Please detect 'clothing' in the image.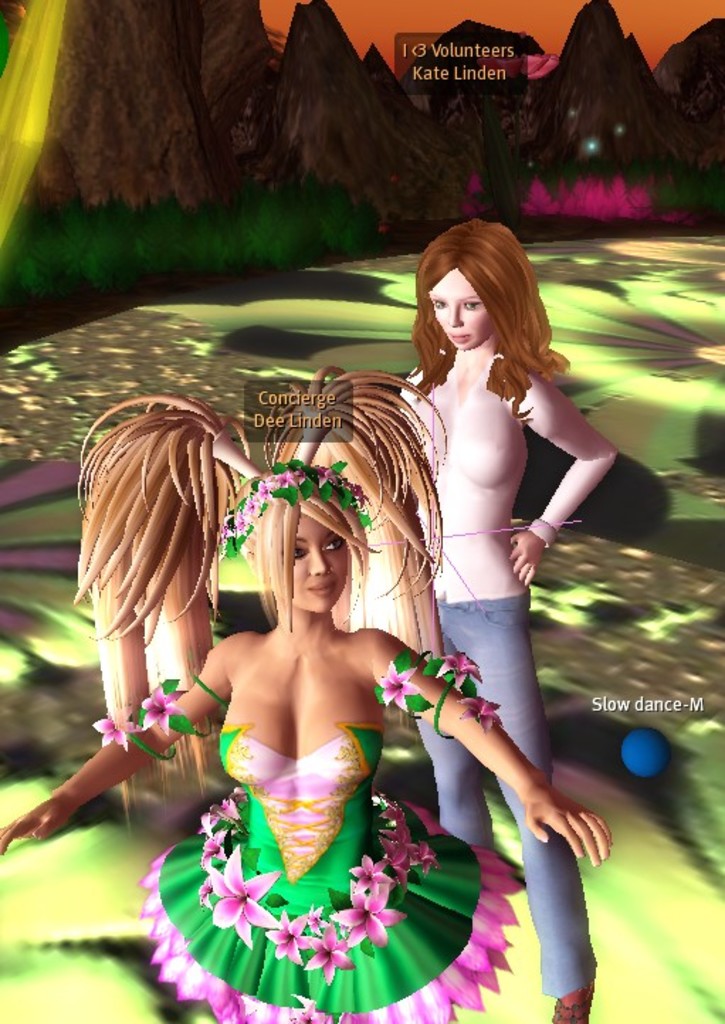
crop(390, 356, 619, 1014).
